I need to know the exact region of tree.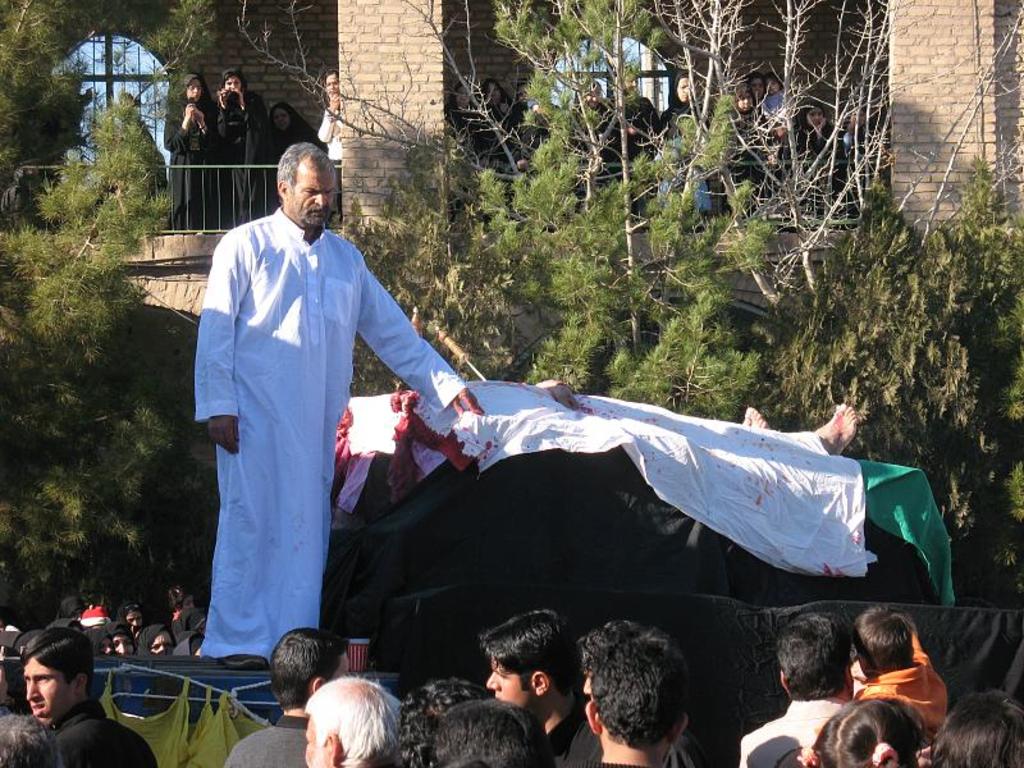
Region: x1=343 y1=127 x2=529 y2=392.
